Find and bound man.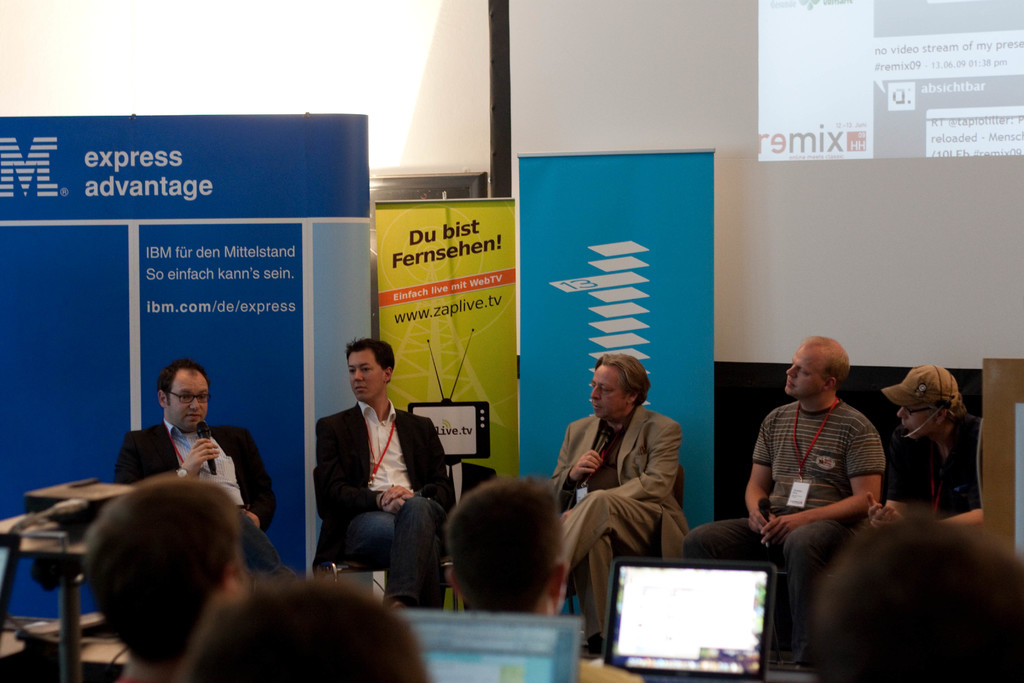
Bound: {"x1": 865, "y1": 360, "x2": 986, "y2": 534}.
